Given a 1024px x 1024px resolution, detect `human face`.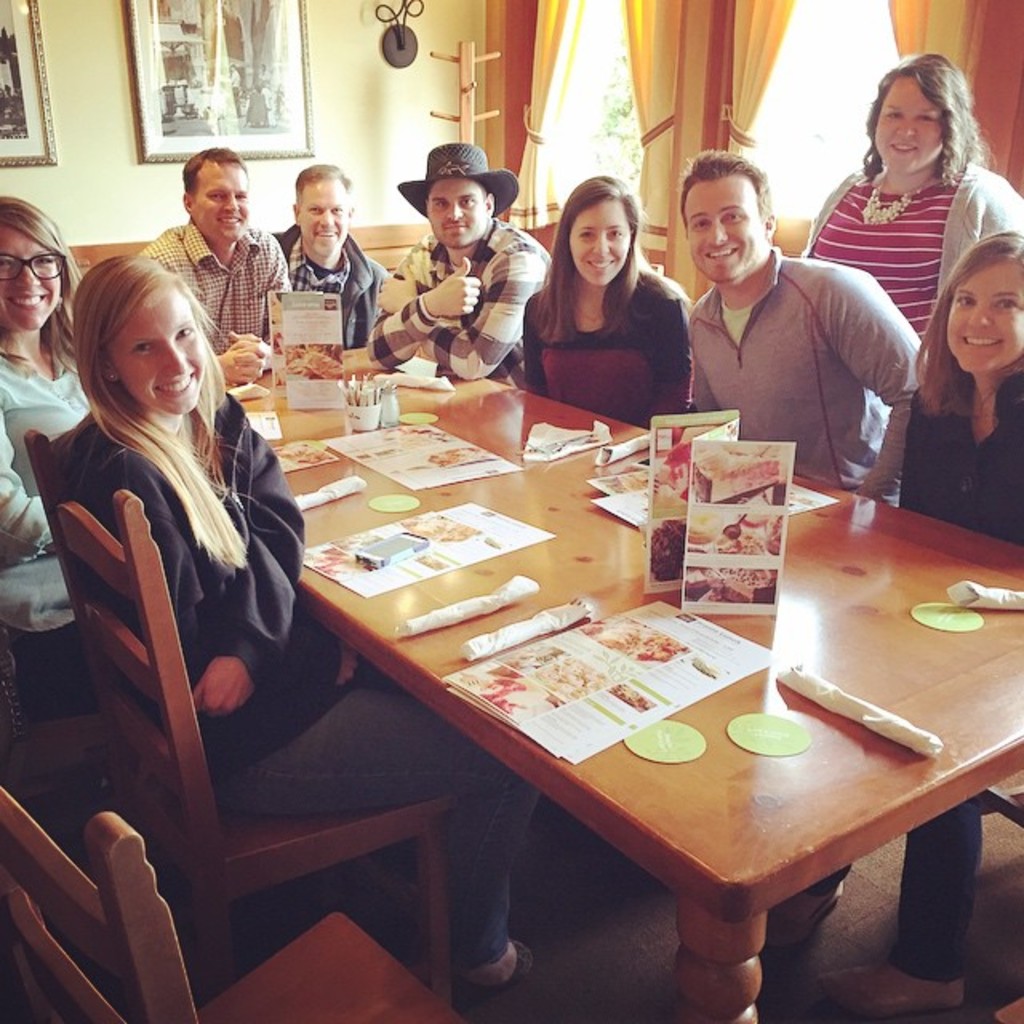
{"left": 947, "top": 261, "right": 1022, "bottom": 373}.
